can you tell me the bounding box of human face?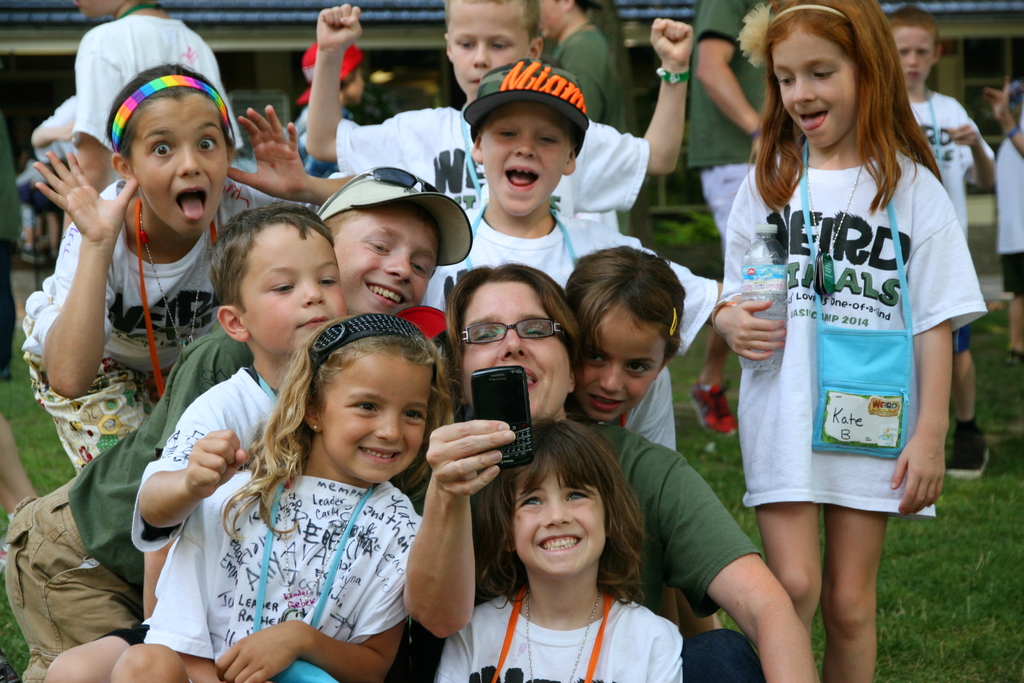
(left=886, top=26, right=934, bottom=83).
